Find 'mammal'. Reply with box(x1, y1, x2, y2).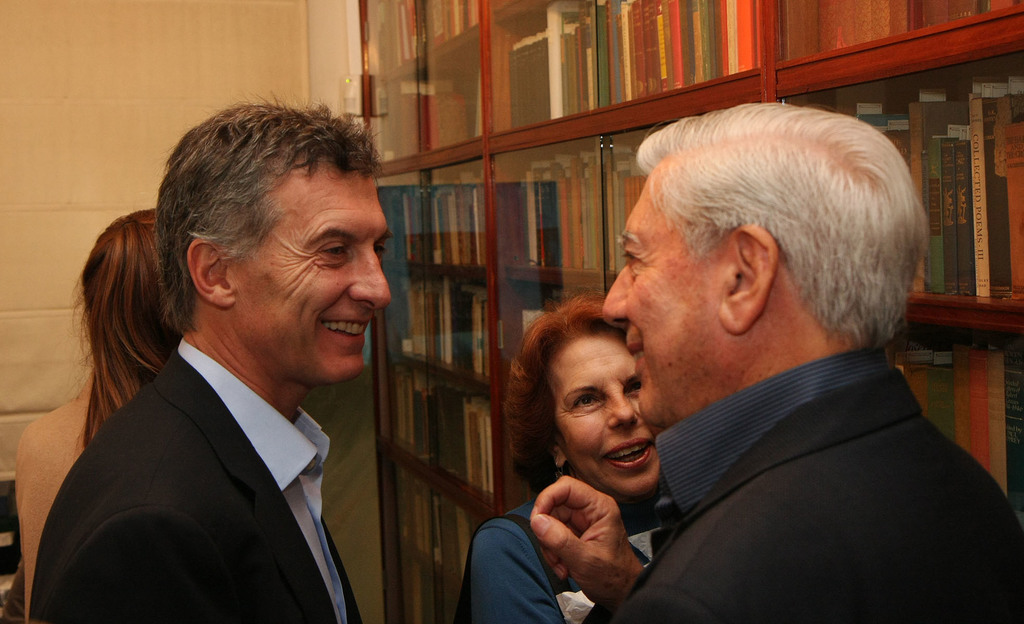
box(25, 90, 397, 623).
